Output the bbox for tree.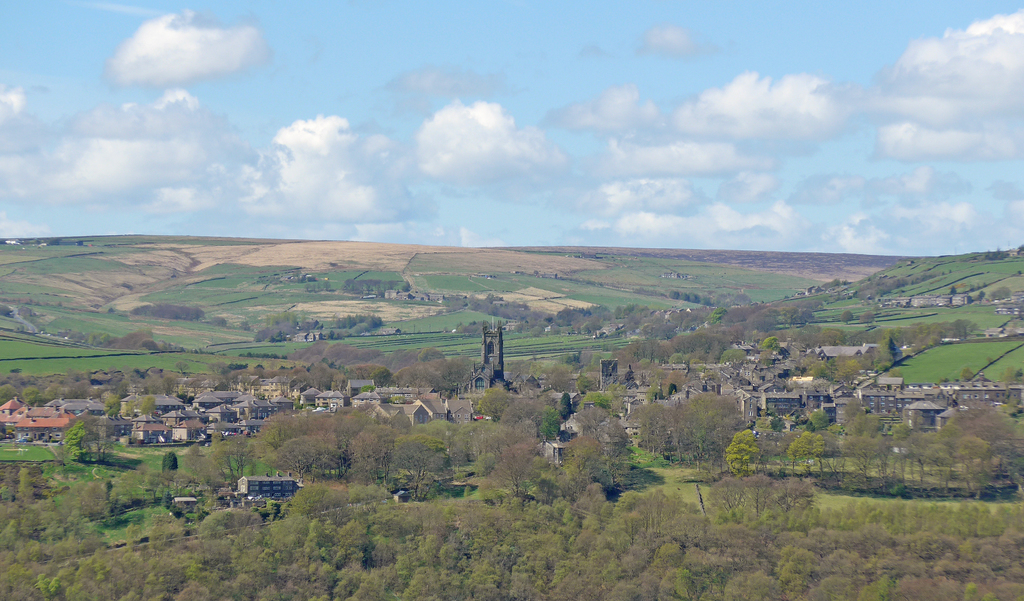
bbox=[605, 378, 628, 416].
